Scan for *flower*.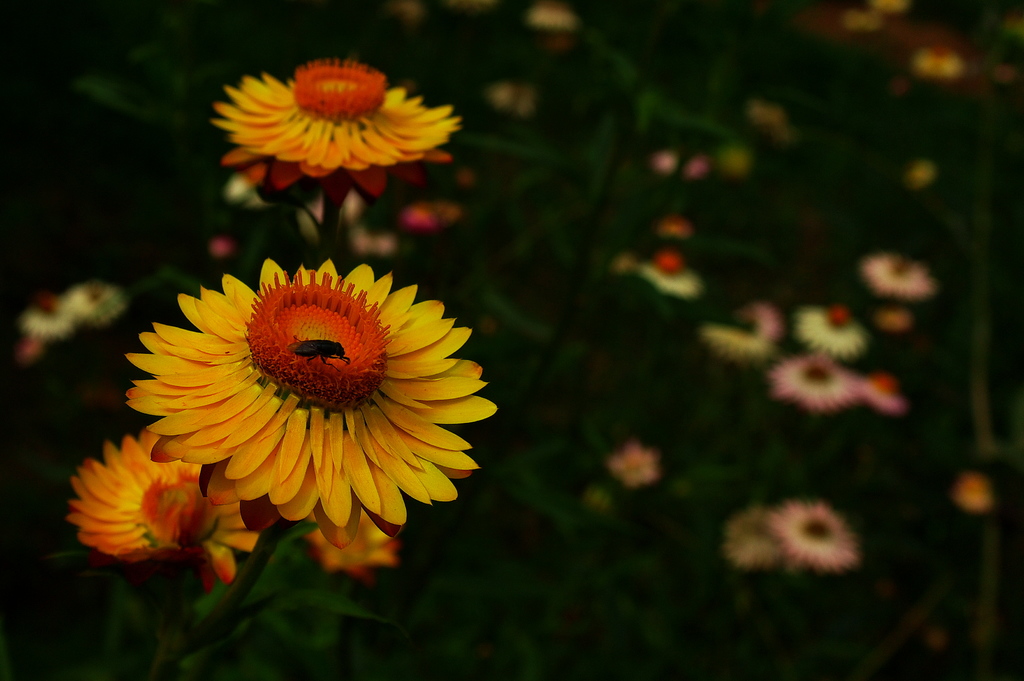
Scan result: crop(769, 357, 862, 417).
